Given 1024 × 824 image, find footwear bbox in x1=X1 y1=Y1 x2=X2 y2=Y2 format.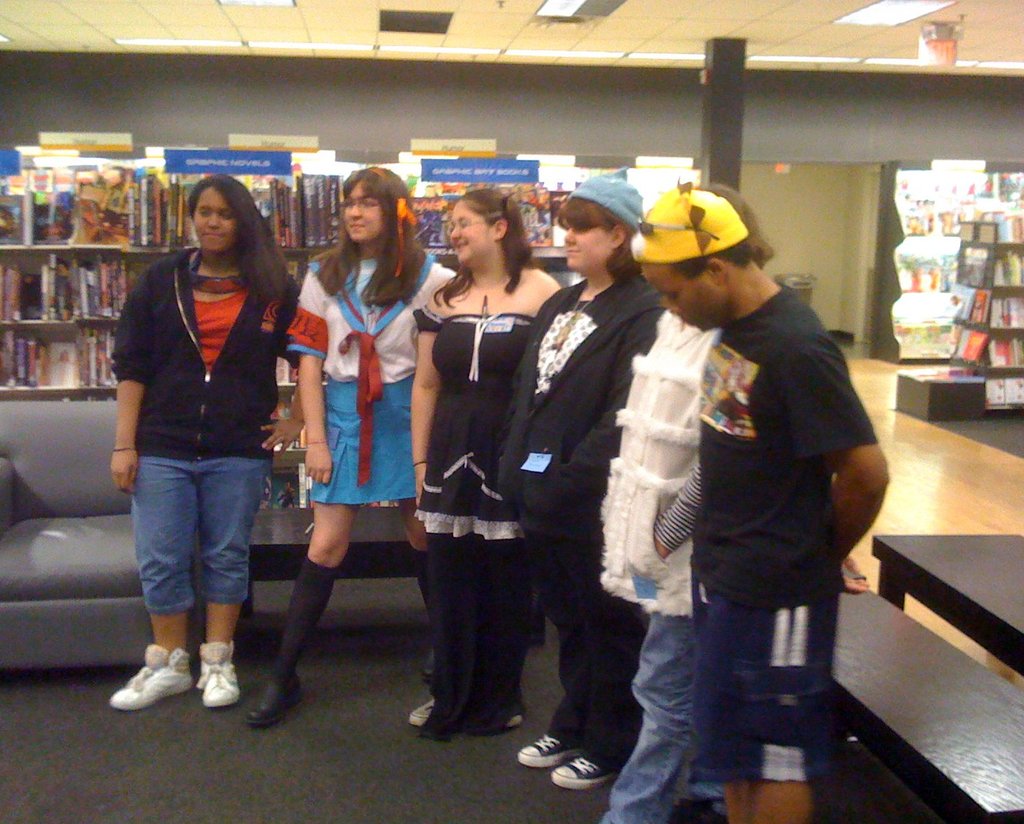
x1=107 y1=639 x2=190 y2=713.
